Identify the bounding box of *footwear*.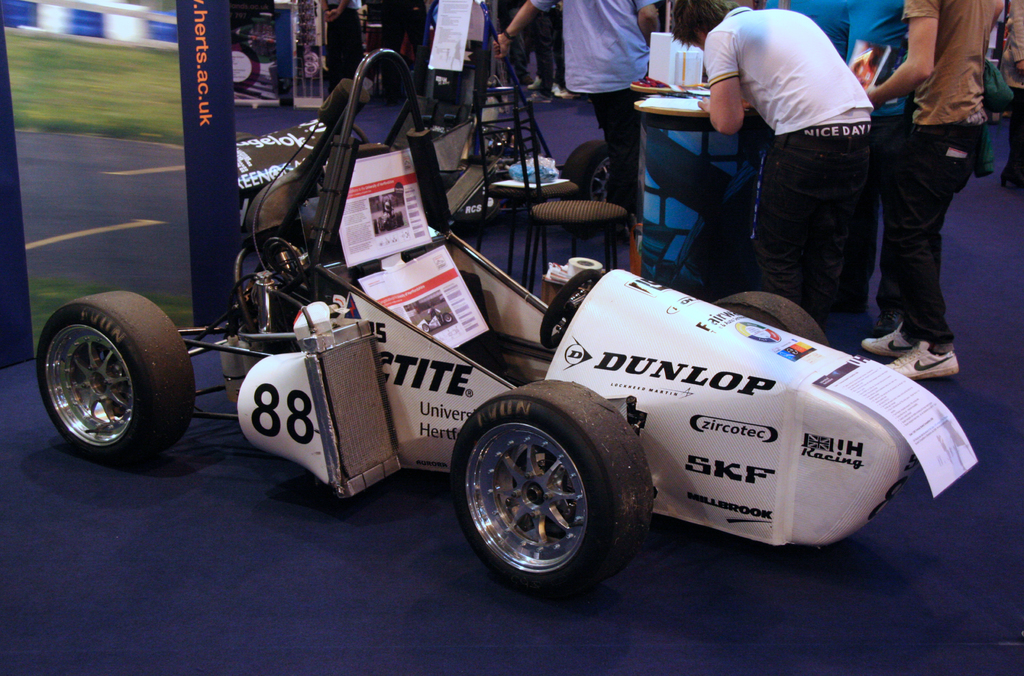
(862, 322, 909, 356).
